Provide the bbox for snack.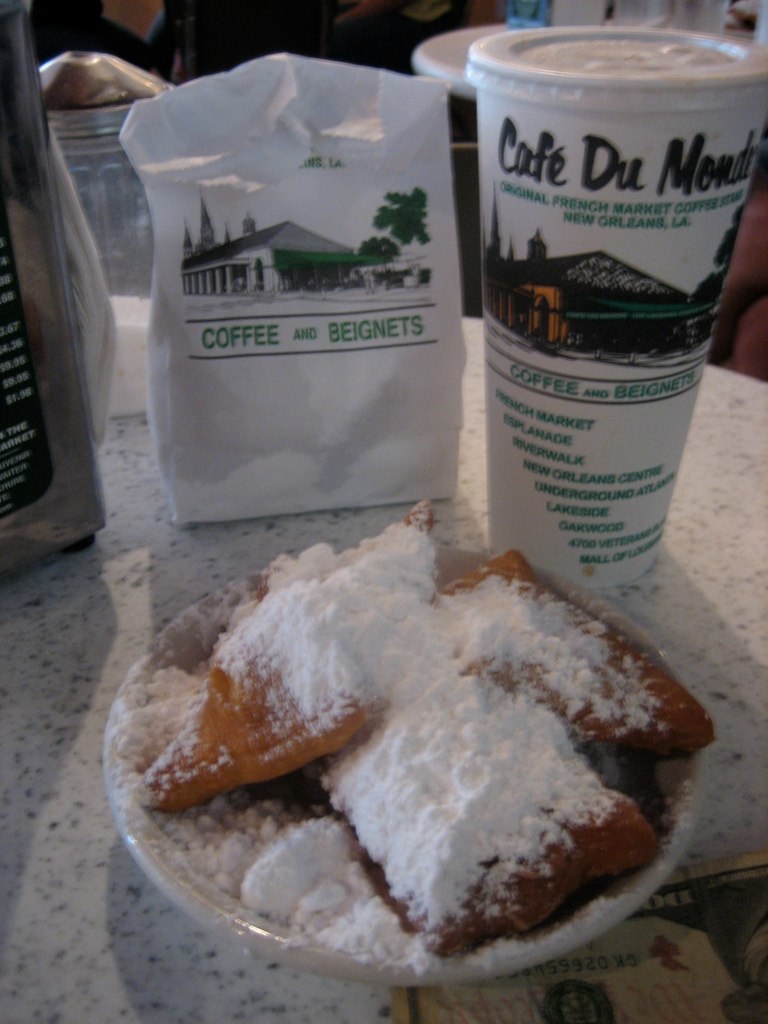
[108, 47, 474, 525].
